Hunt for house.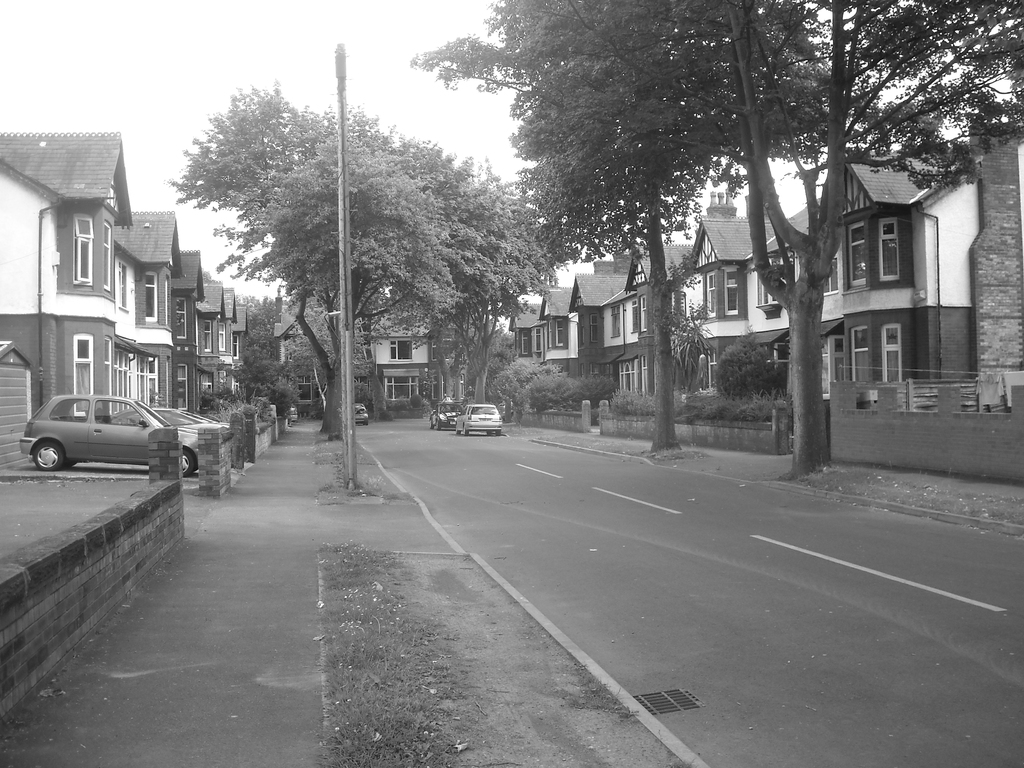
Hunted down at bbox=[0, 135, 131, 419].
